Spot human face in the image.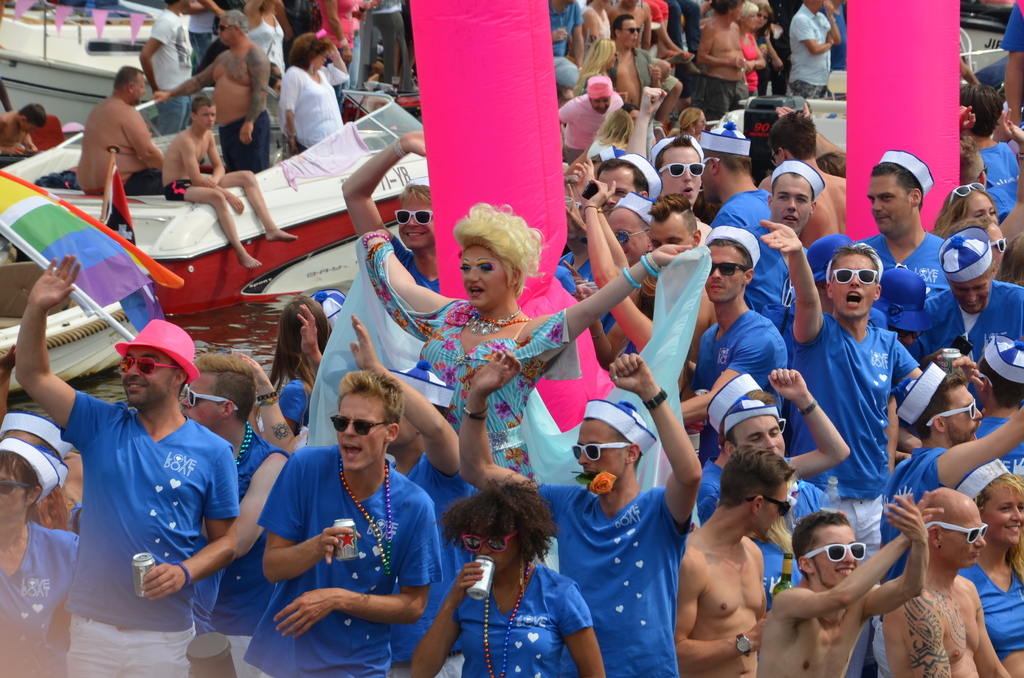
human face found at 184,379,221,432.
